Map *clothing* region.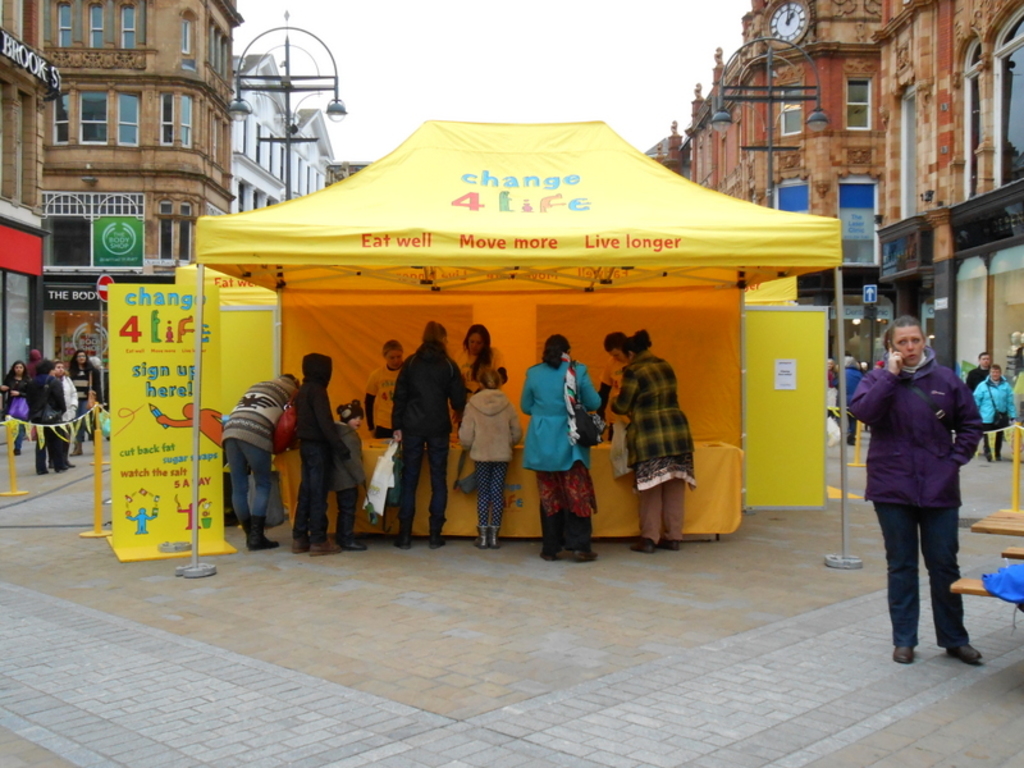
Mapped to [394,342,461,522].
